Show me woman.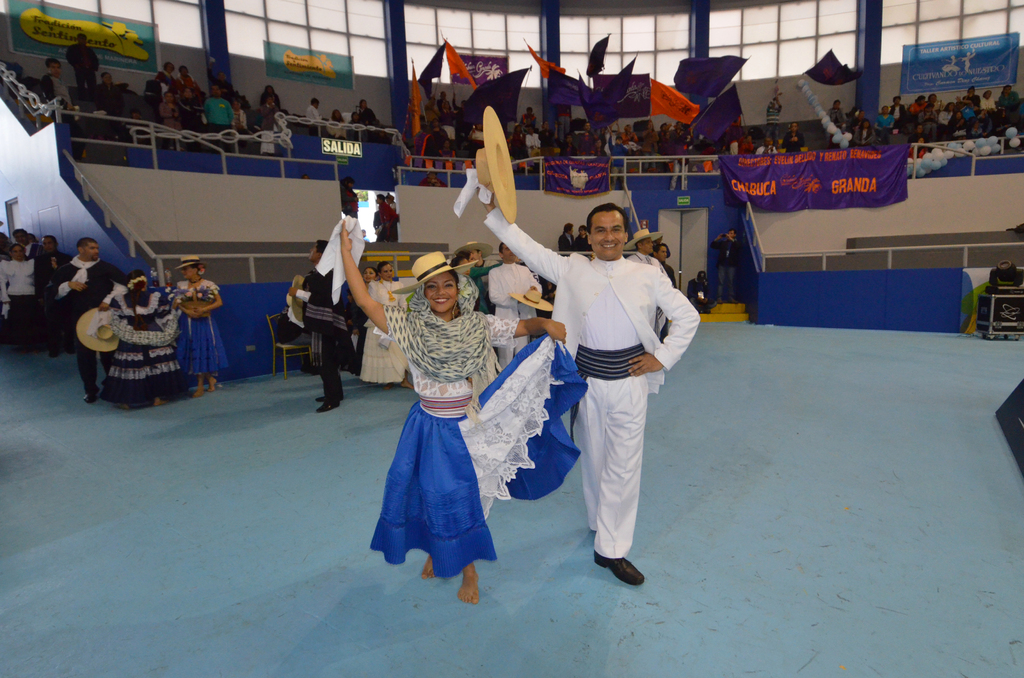
woman is here: {"left": 172, "top": 257, "right": 218, "bottom": 400}.
